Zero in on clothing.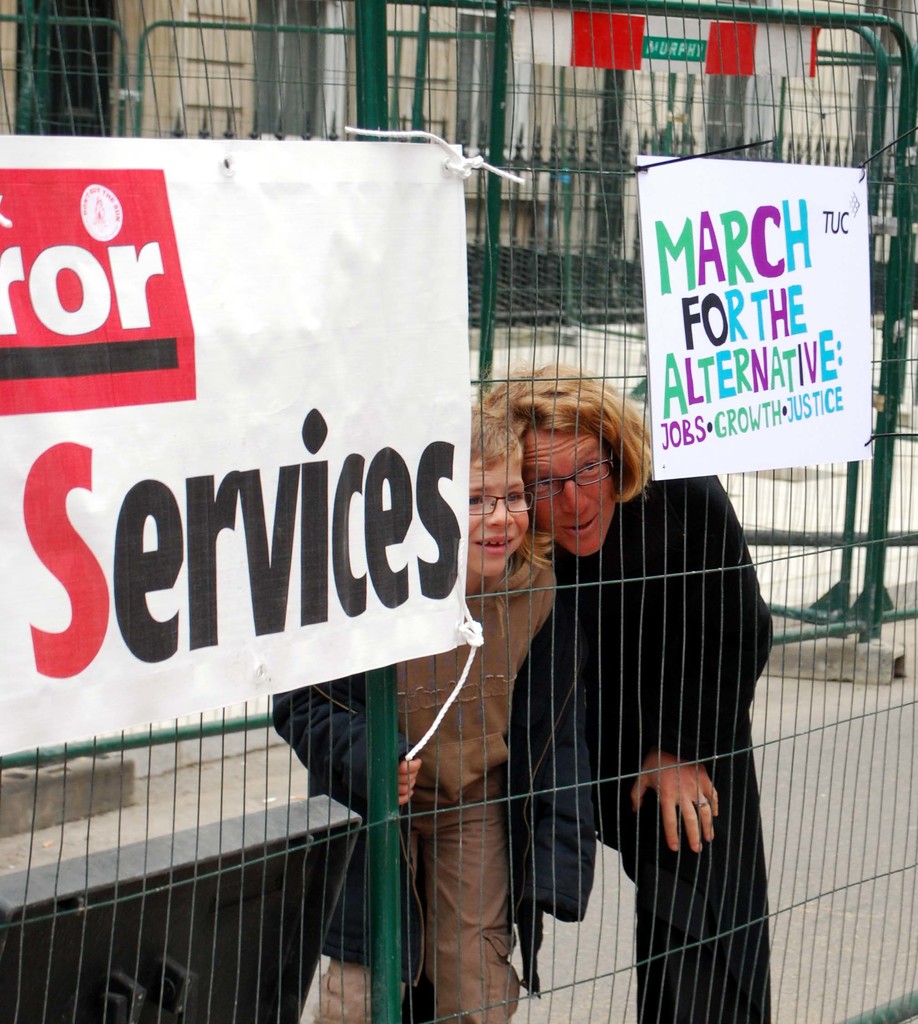
Zeroed in: 380/541/562/1023.
